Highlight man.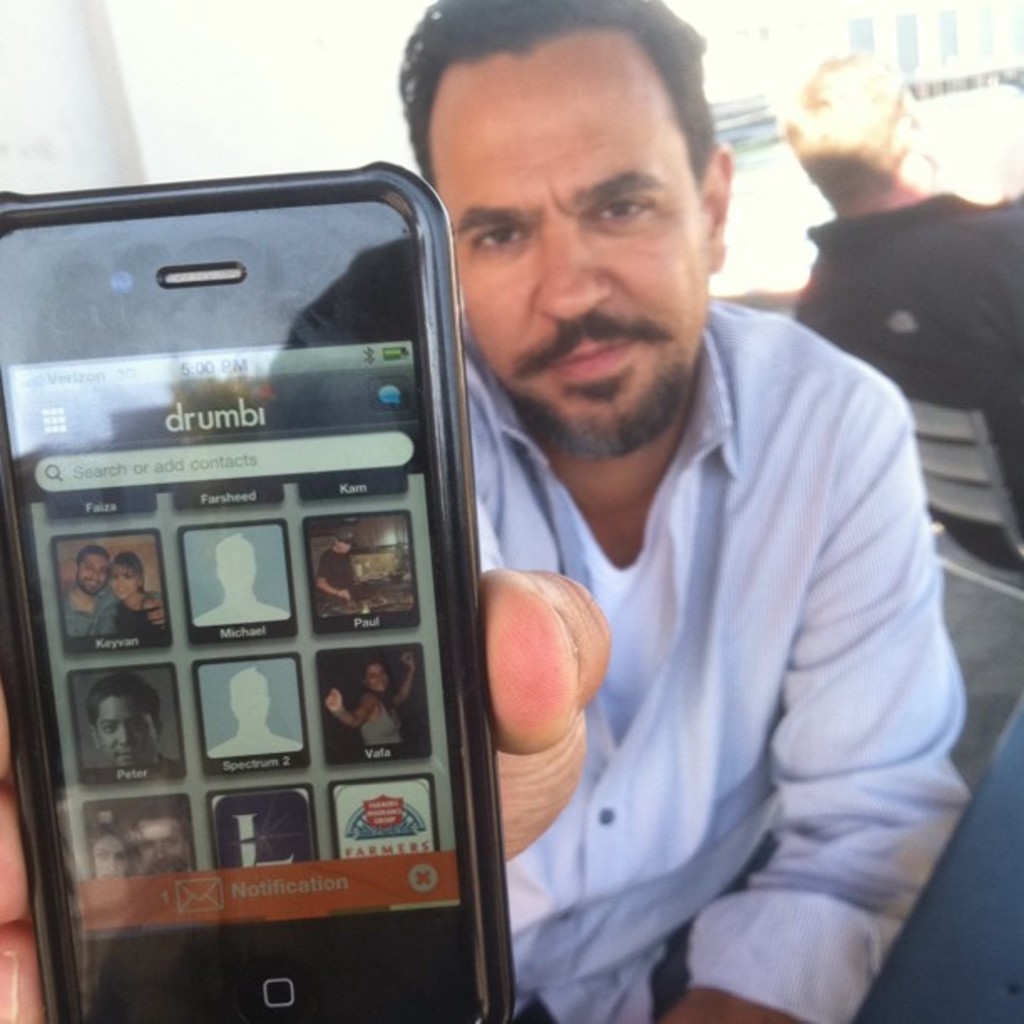
Highlighted region: [left=64, top=549, right=162, bottom=643].
